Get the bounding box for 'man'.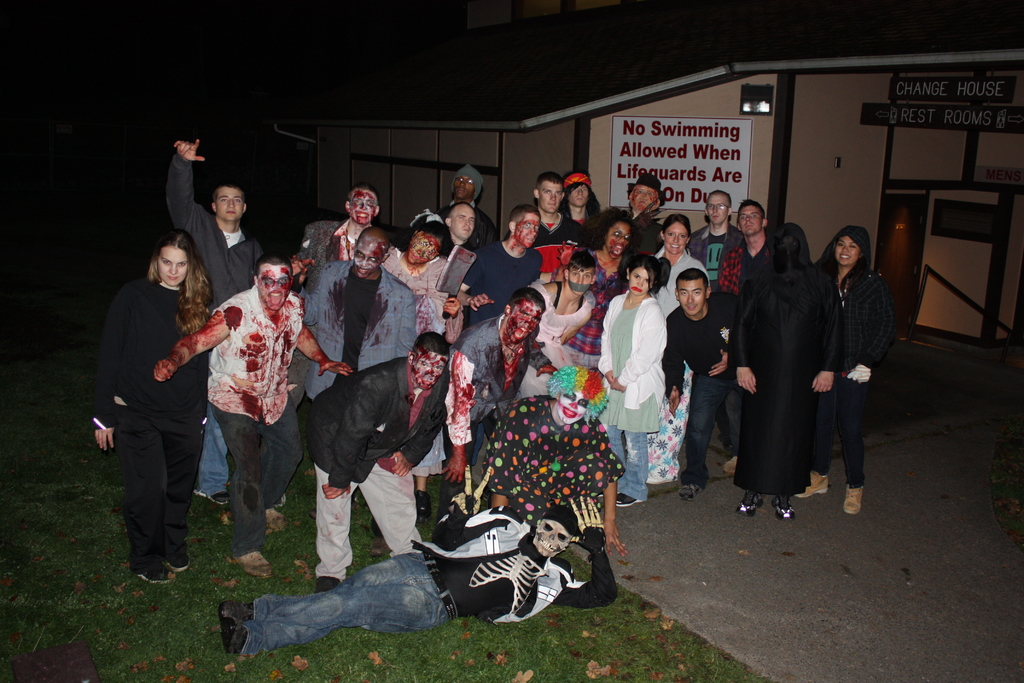
l=434, t=162, r=495, b=245.
